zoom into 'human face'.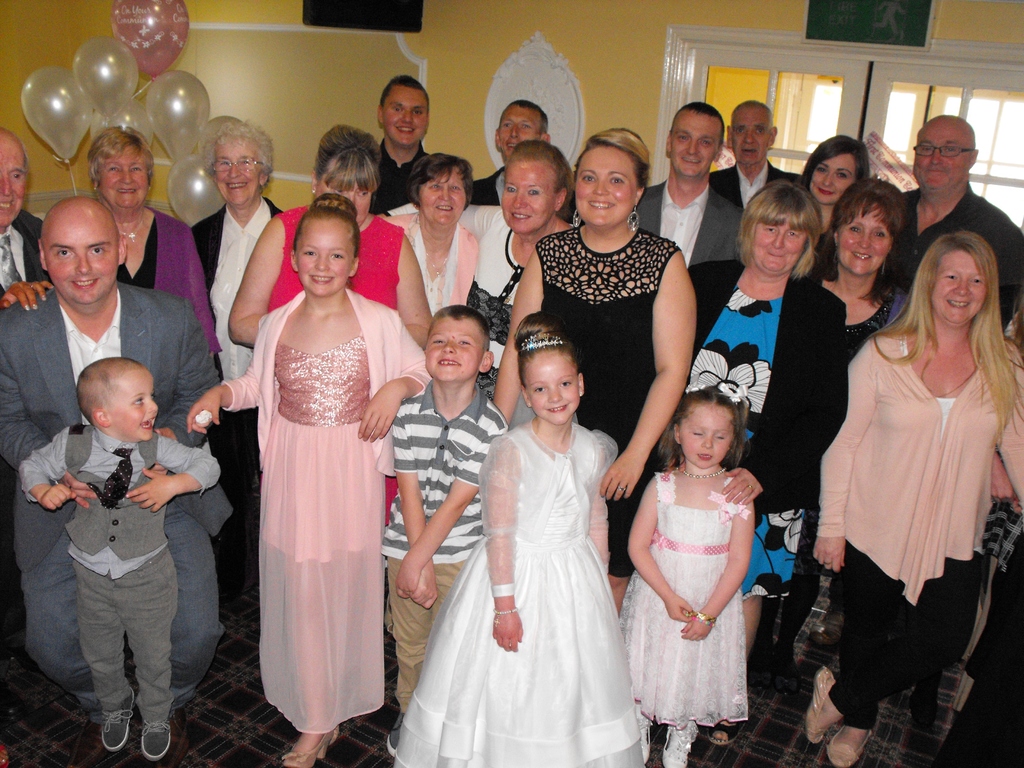
Zoom target: 381/88/431/148.
